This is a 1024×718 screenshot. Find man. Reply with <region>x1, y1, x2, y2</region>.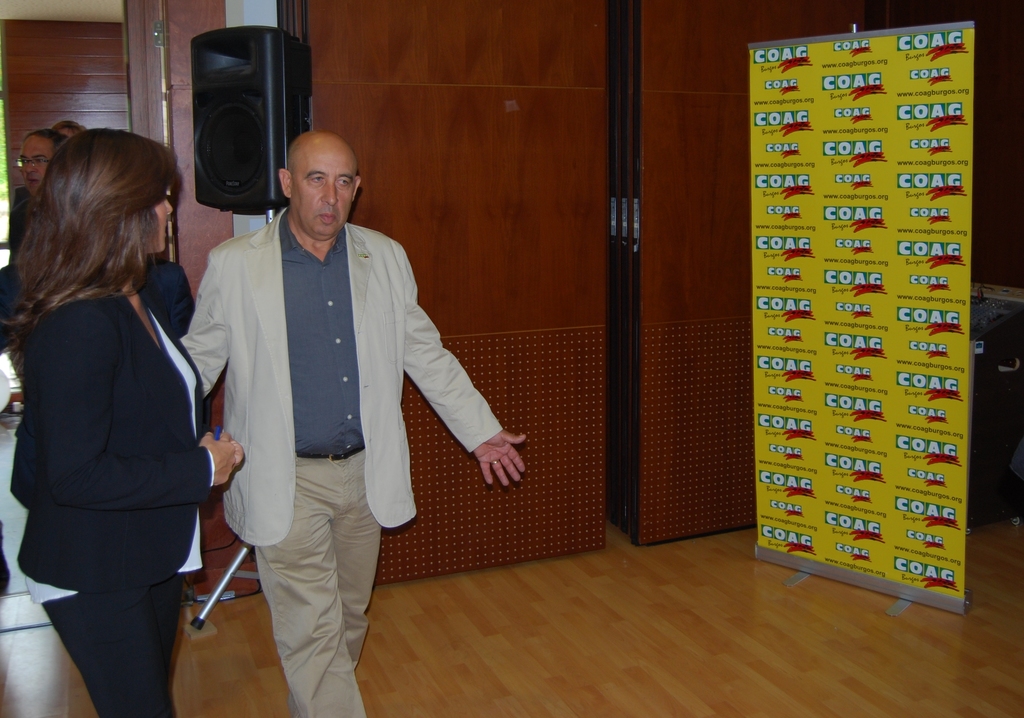
<region>177, 129, 527, 717</region>.
